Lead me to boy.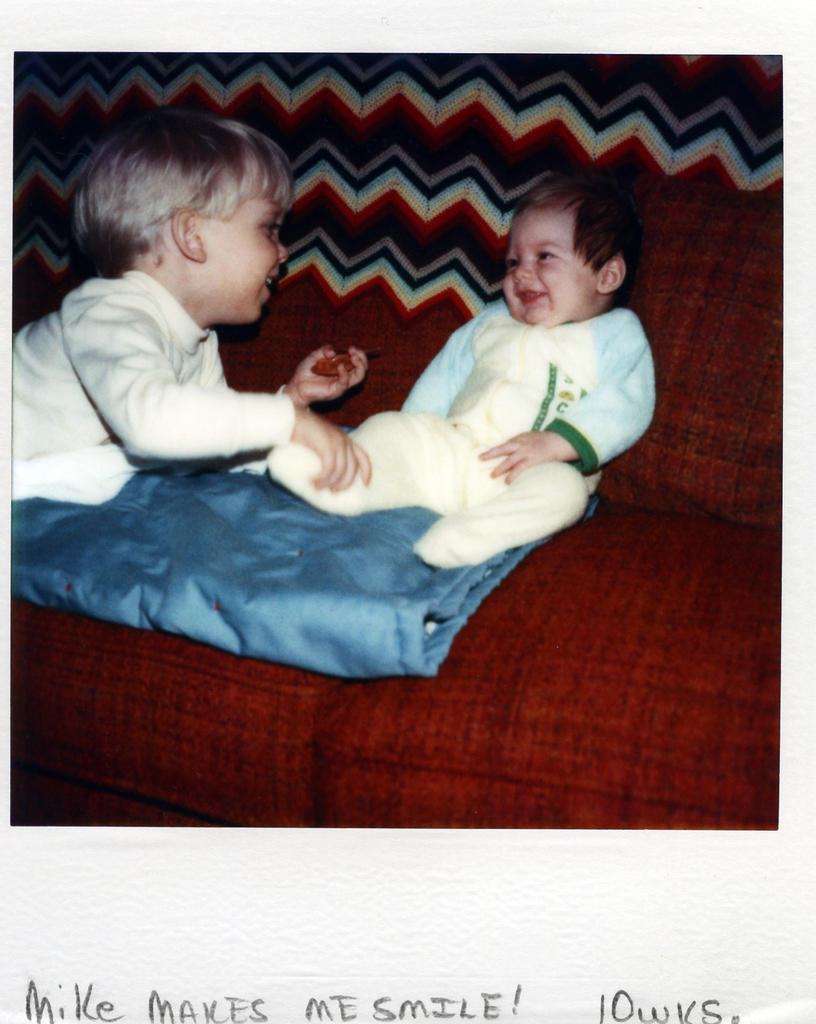
Lead to left=29, top=95, right=376, bottom=552.
